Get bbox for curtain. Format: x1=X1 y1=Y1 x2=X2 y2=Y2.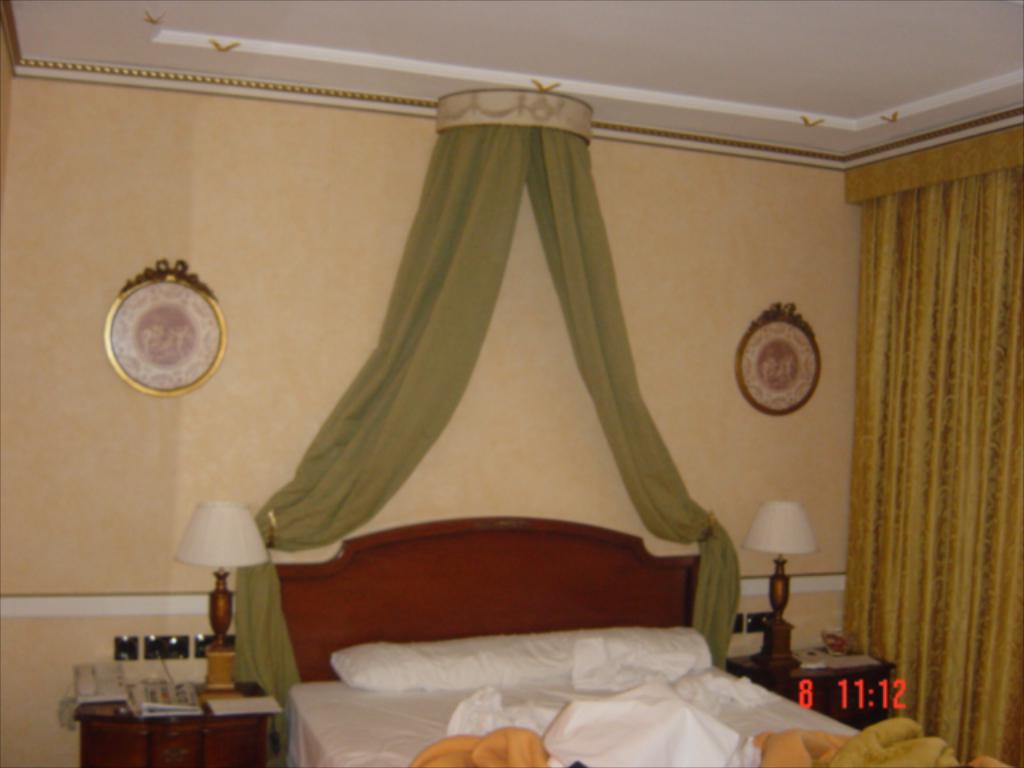
x1=850 y1=139 x2=1022 y2=741.
